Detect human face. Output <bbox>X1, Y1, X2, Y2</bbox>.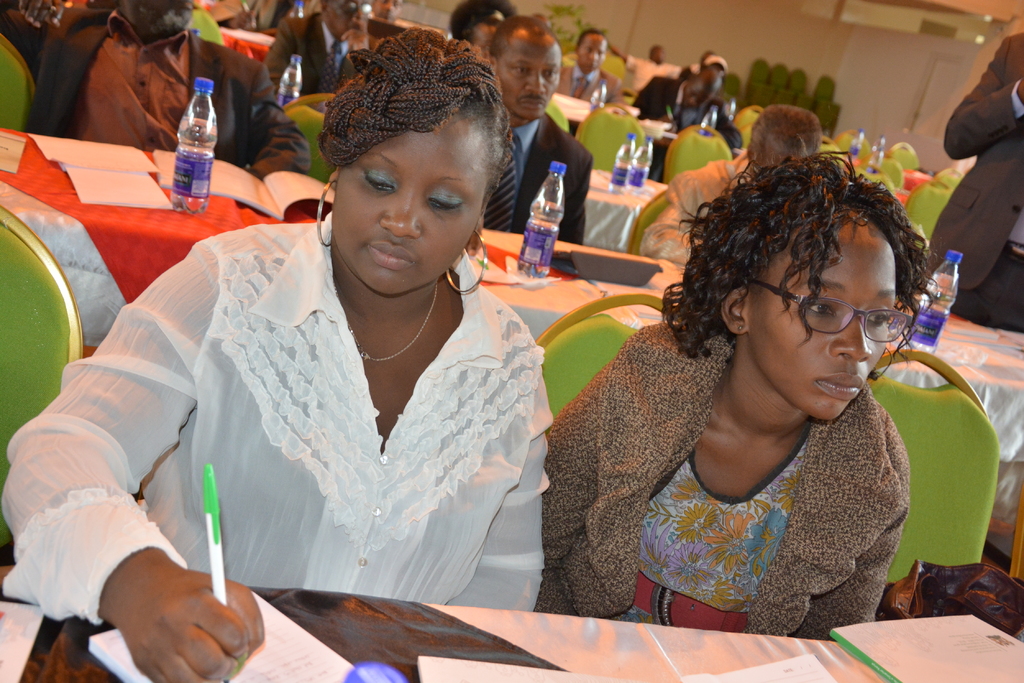
<bbox>470, 15, 502, 58</bbox>.
